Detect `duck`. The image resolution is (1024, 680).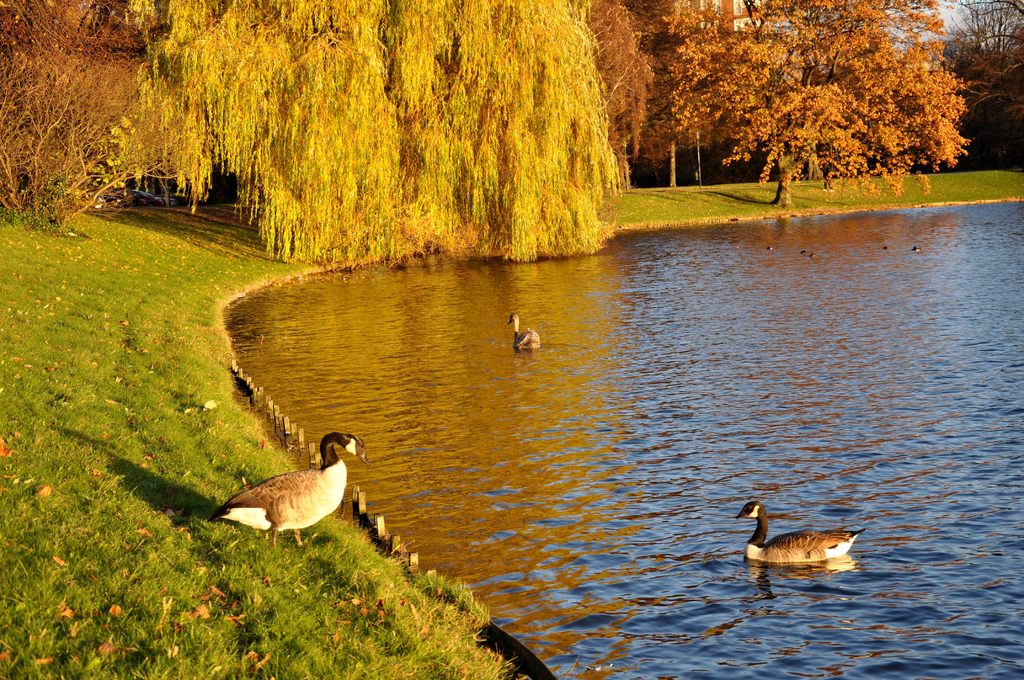
206,435,378,546.
